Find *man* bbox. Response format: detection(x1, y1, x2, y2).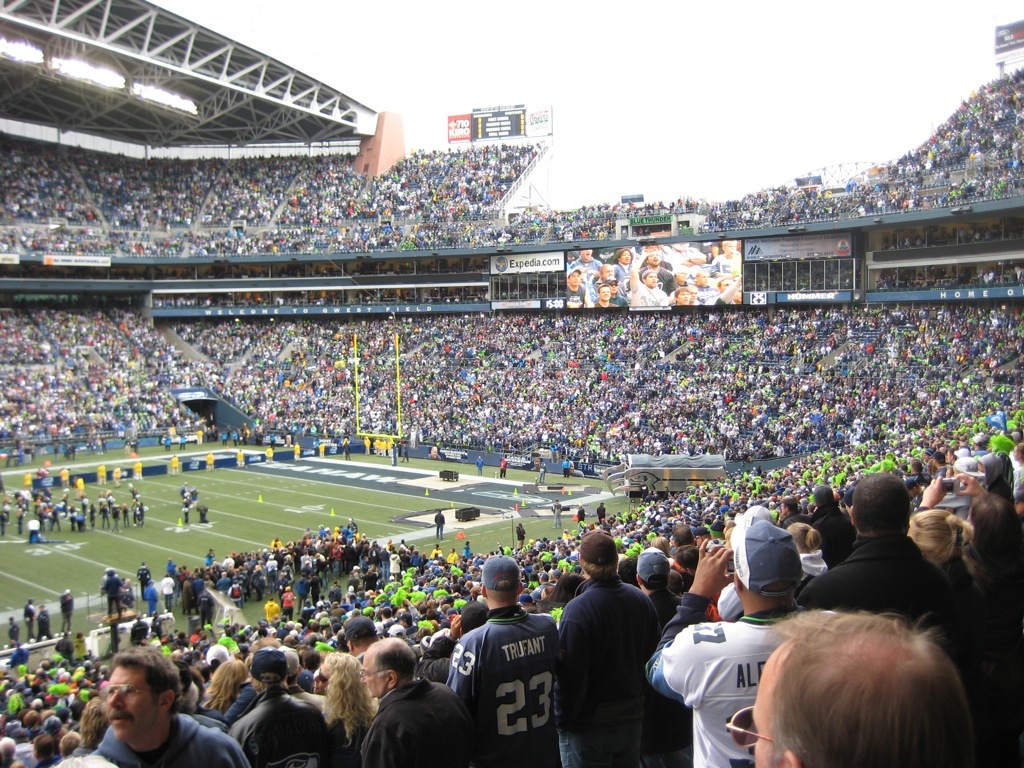
detection(70, 476, 87, 494).
